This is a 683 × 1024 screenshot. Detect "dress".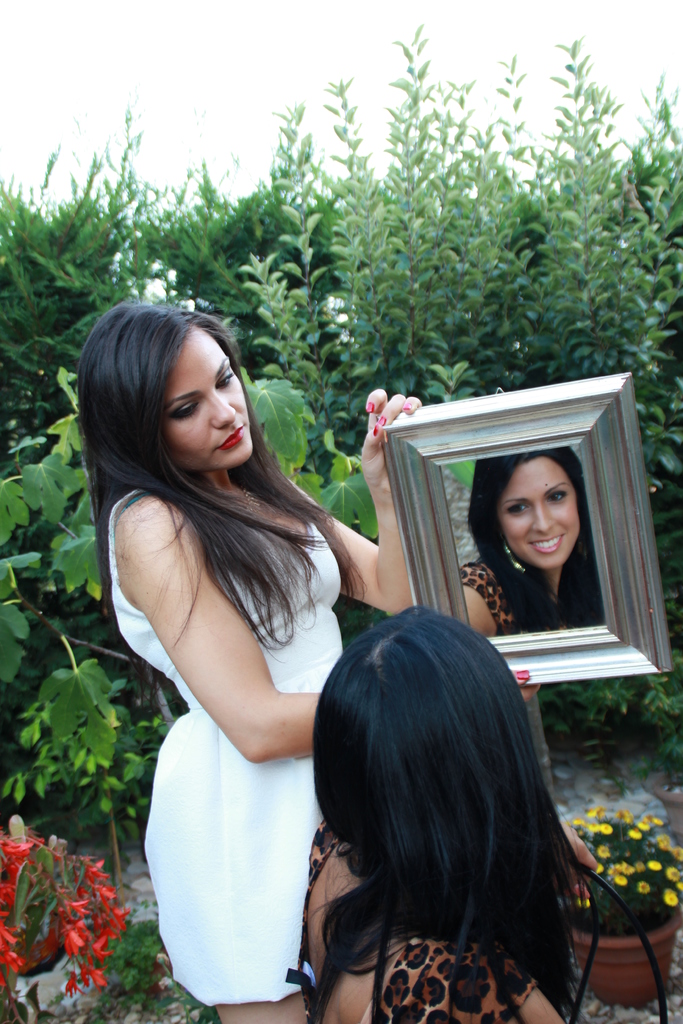
locate(108, 487, 343, 1008).
